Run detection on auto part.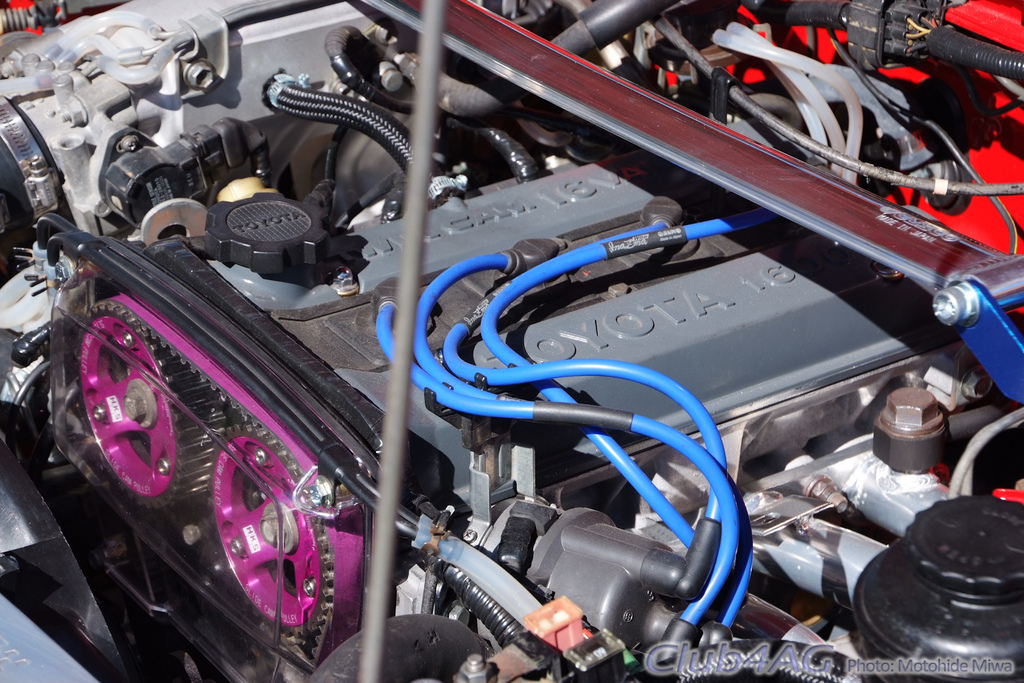
Result: 0:0:1023:682.
